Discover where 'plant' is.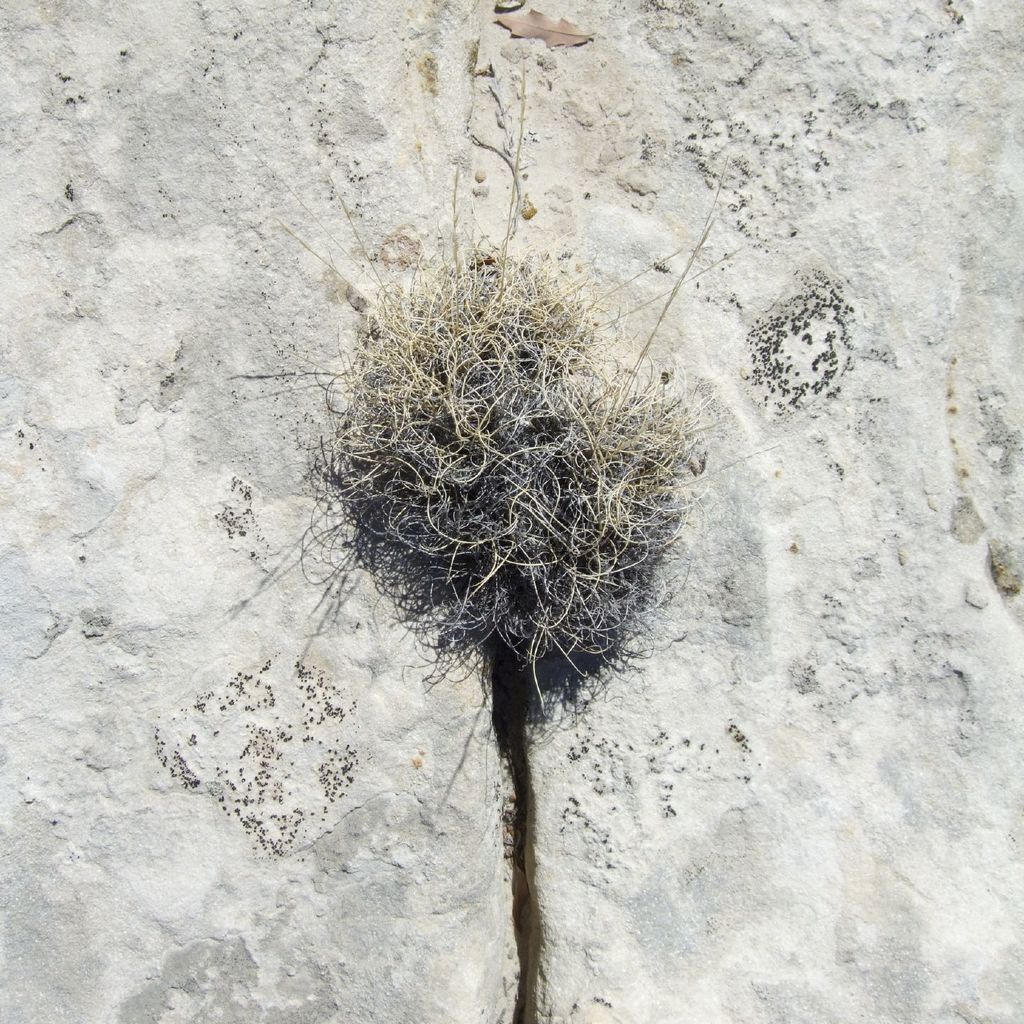
Discovered at {"x1": 271, "y1": 125, "x2": 732, "y2": 689}.
